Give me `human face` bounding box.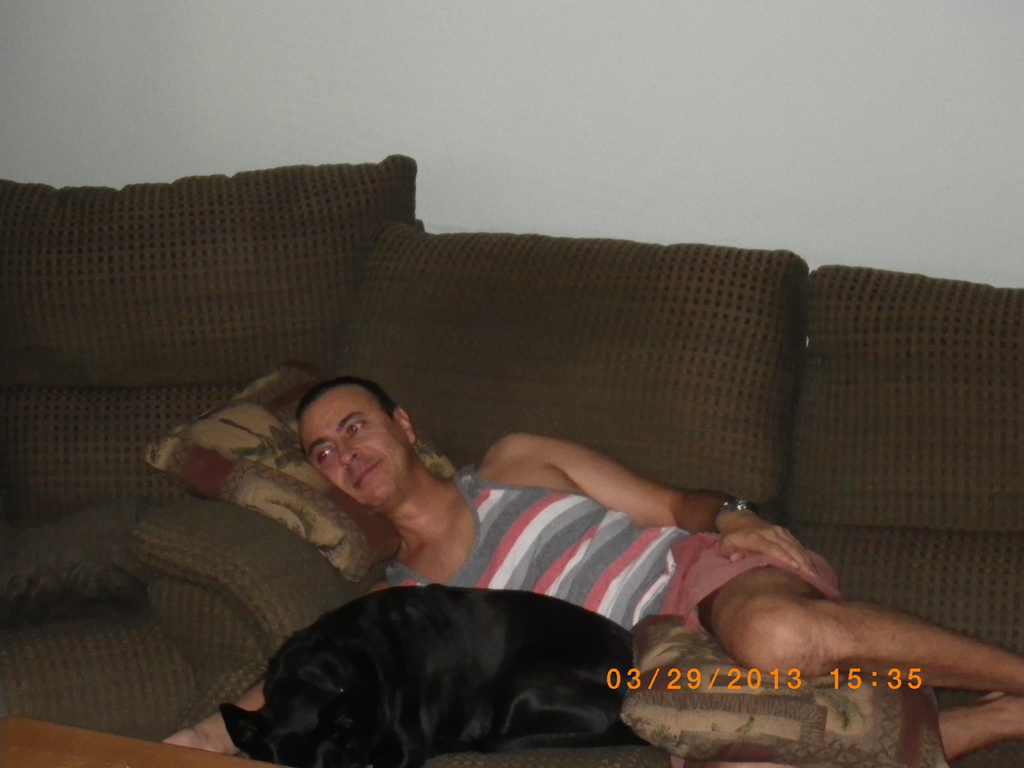
<region>301, 384, 421, 511</region>.
